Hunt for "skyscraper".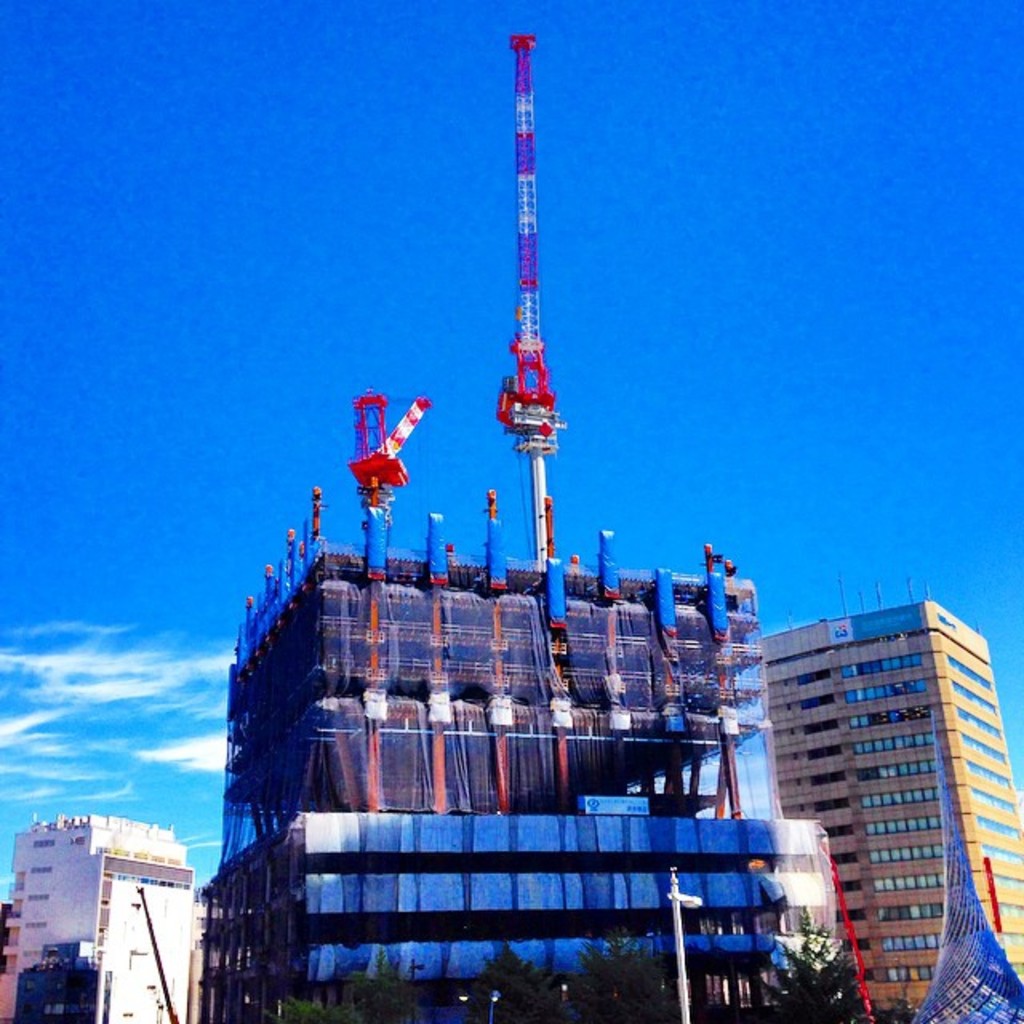
Hunted down at {"left": 742, "top": 589, "right": 1022, "bottom": 1022}.
